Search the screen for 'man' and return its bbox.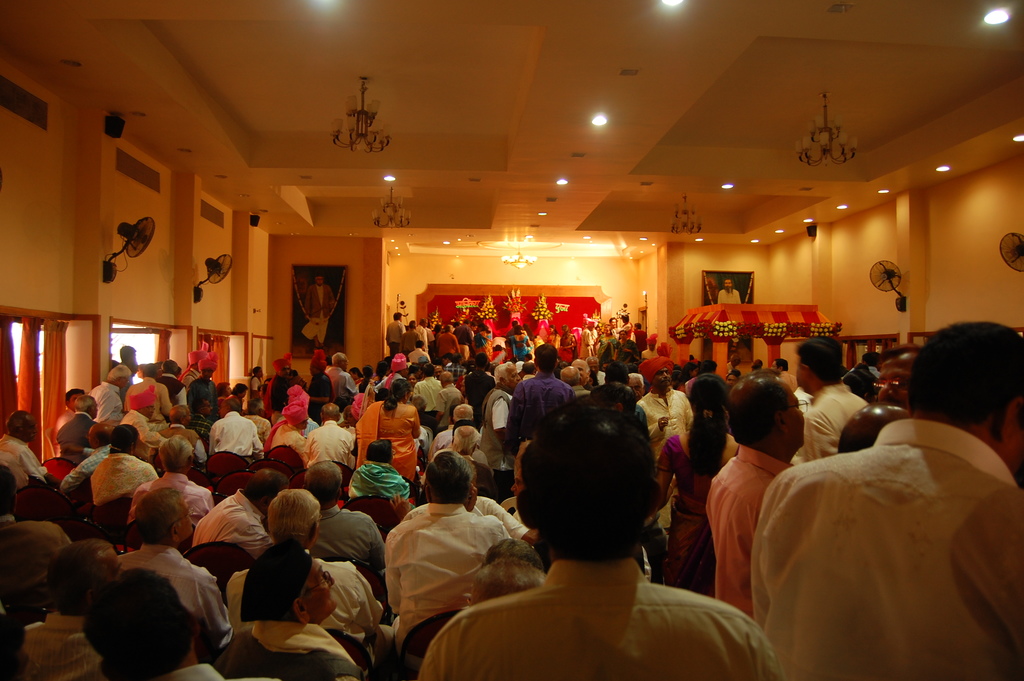
Found: <region>586, 323, 589, 350</region>.
